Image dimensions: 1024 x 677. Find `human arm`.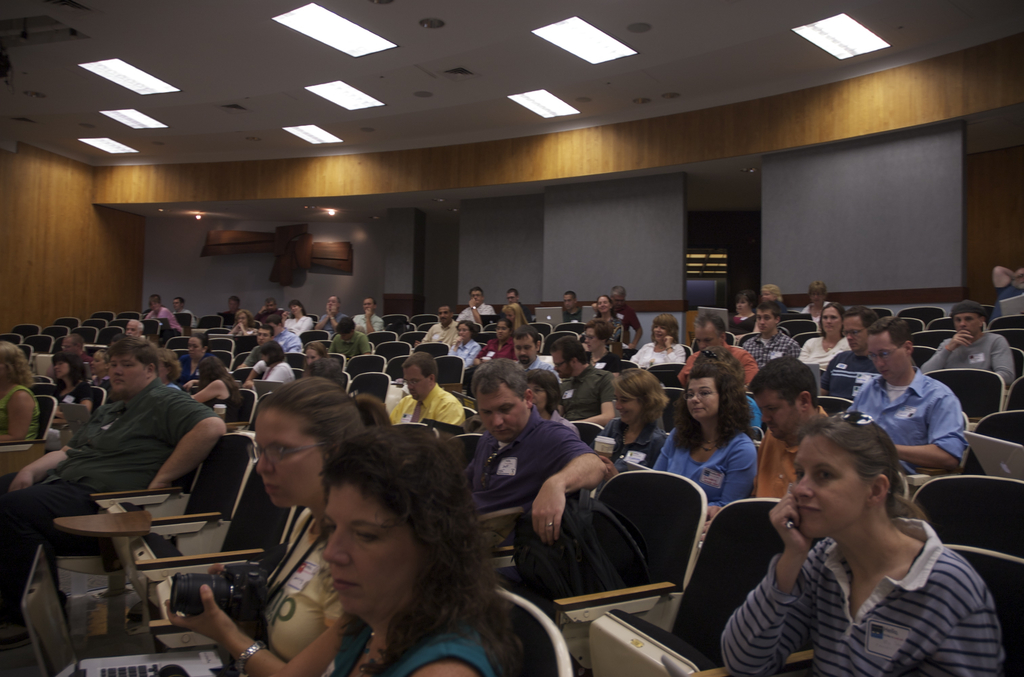
<bbox>639, 430, 669, 470</bbox>.
